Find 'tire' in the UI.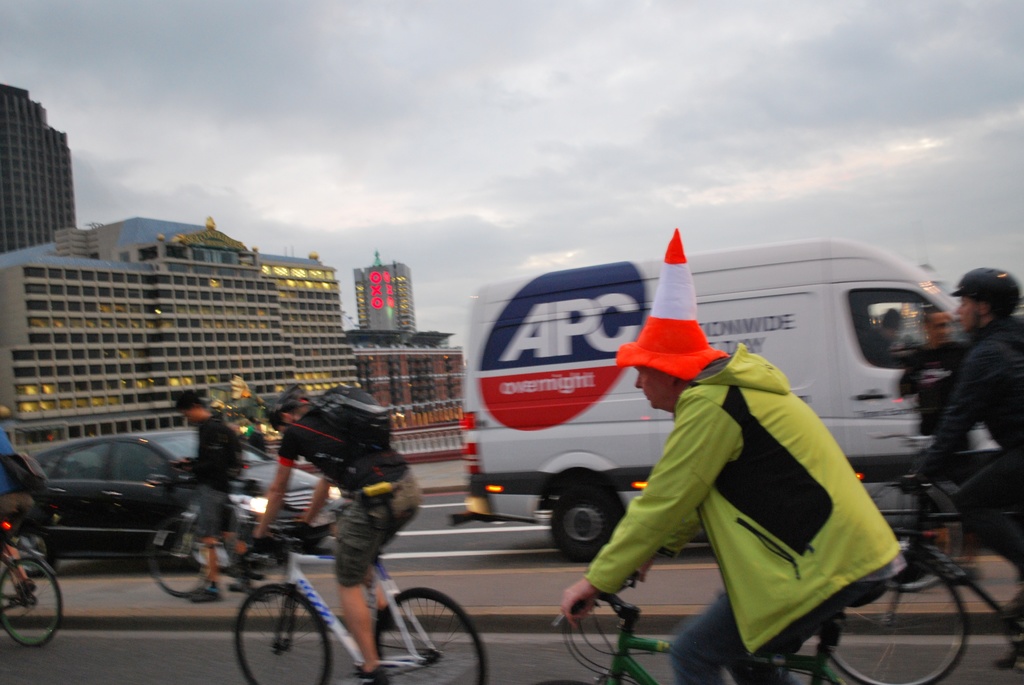
UI element at Rect(0, 533, 47, 569).
